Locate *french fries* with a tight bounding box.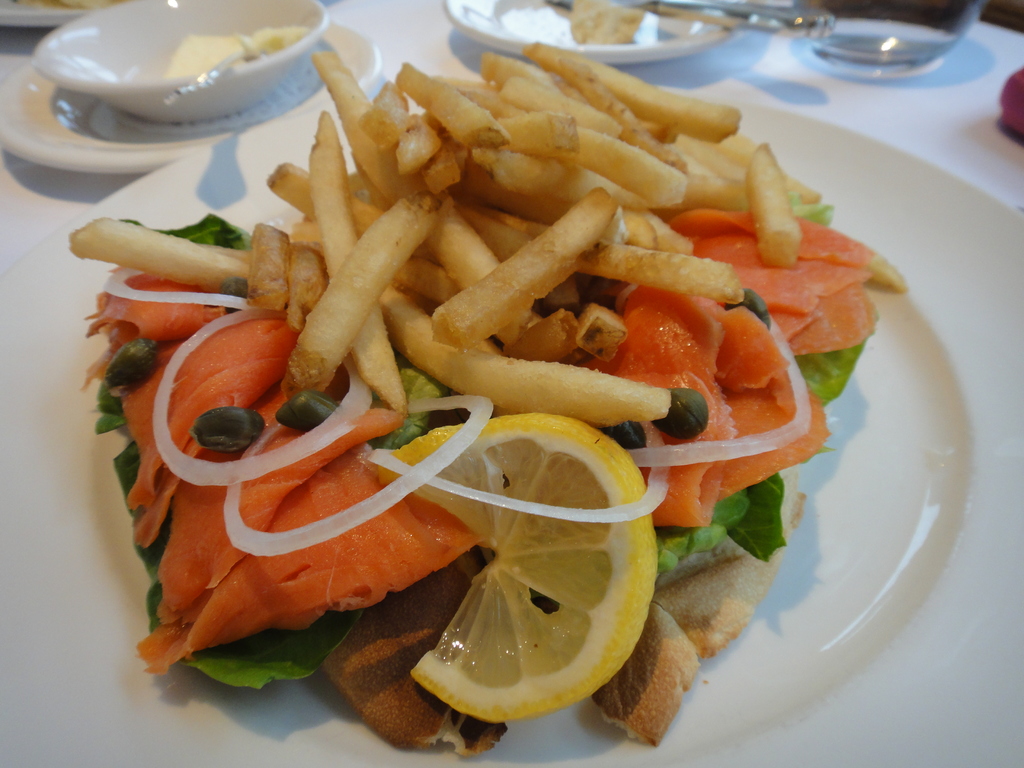
[left=376, top=271, right=432, bottom=363].
